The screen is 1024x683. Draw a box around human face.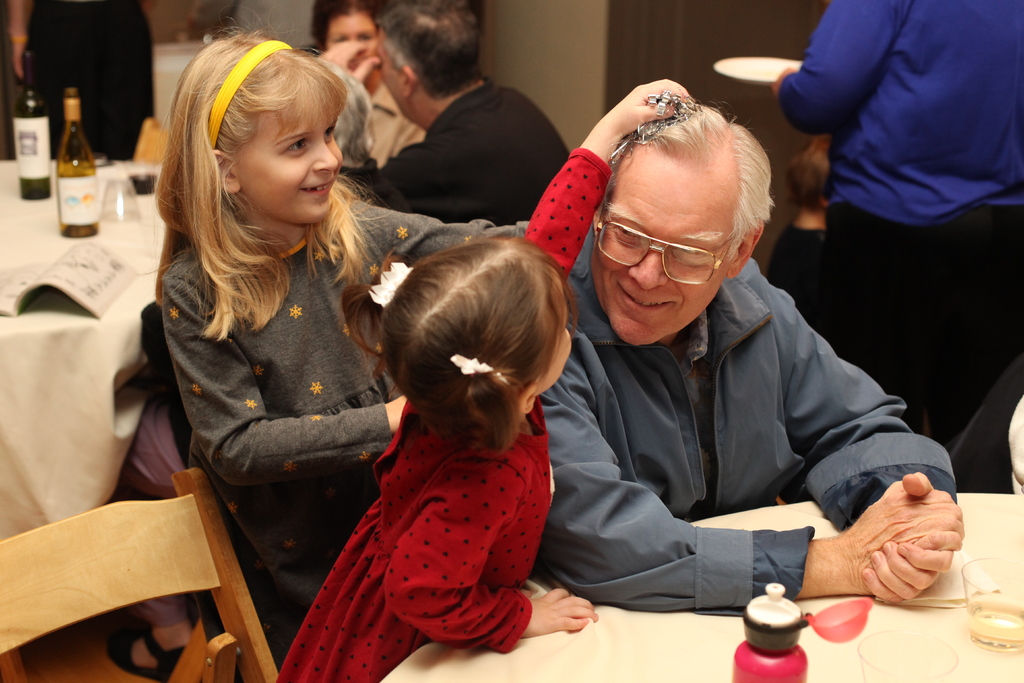
rect(531, 268, 572, 390).
